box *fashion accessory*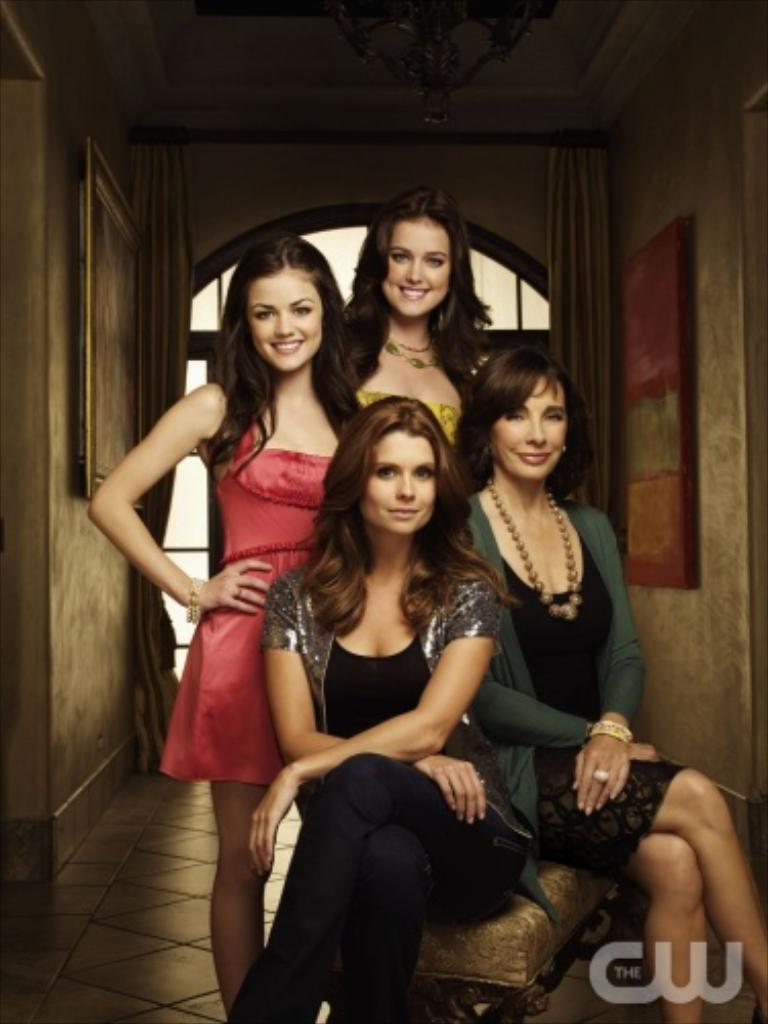
x1=399, y1=332, x2=434, y2=356
